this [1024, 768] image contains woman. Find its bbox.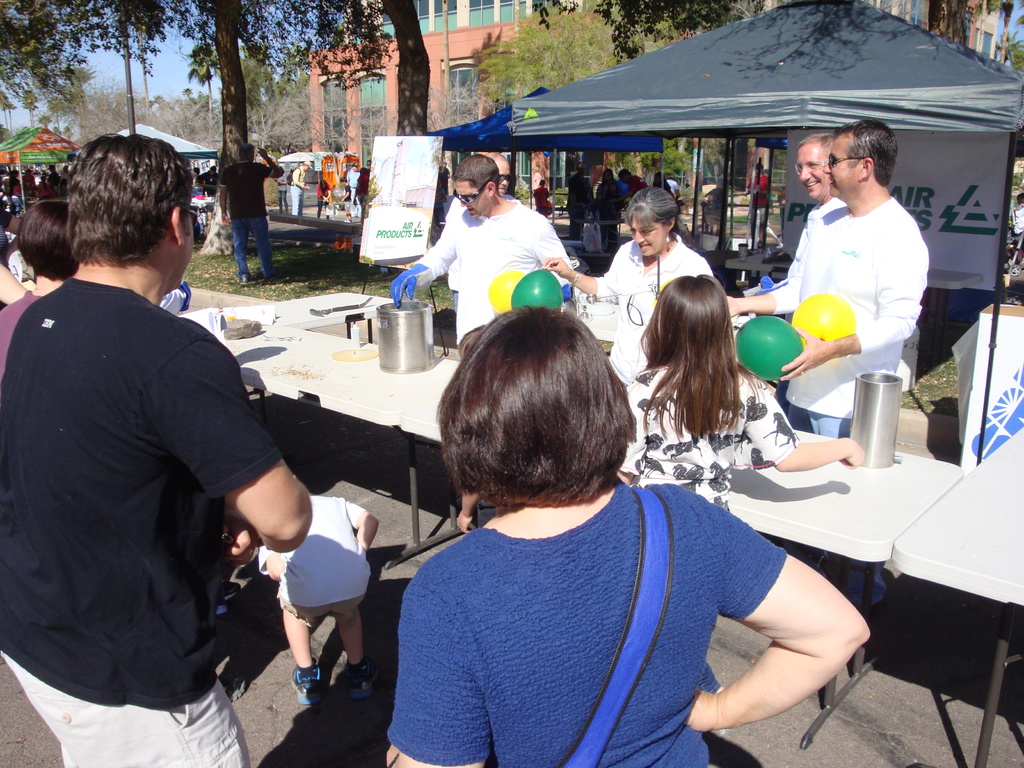
x1=532 y1=178 x2=721 y2=385.
